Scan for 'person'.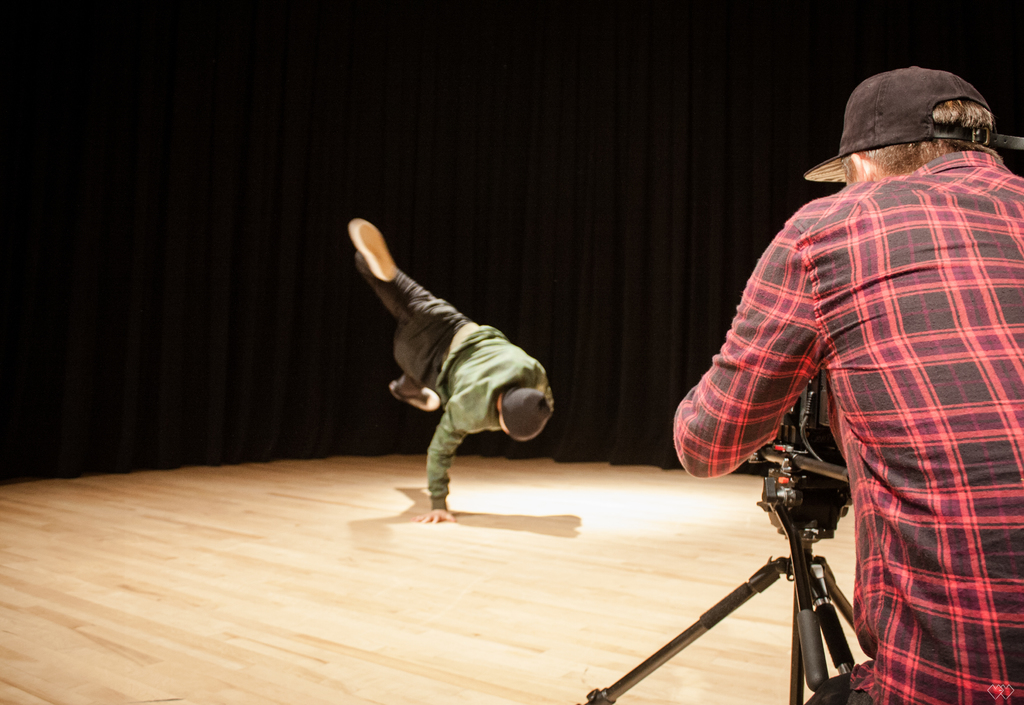
Scan result: pyautogui.locateOnScreen(351, 216, 557, 523).
